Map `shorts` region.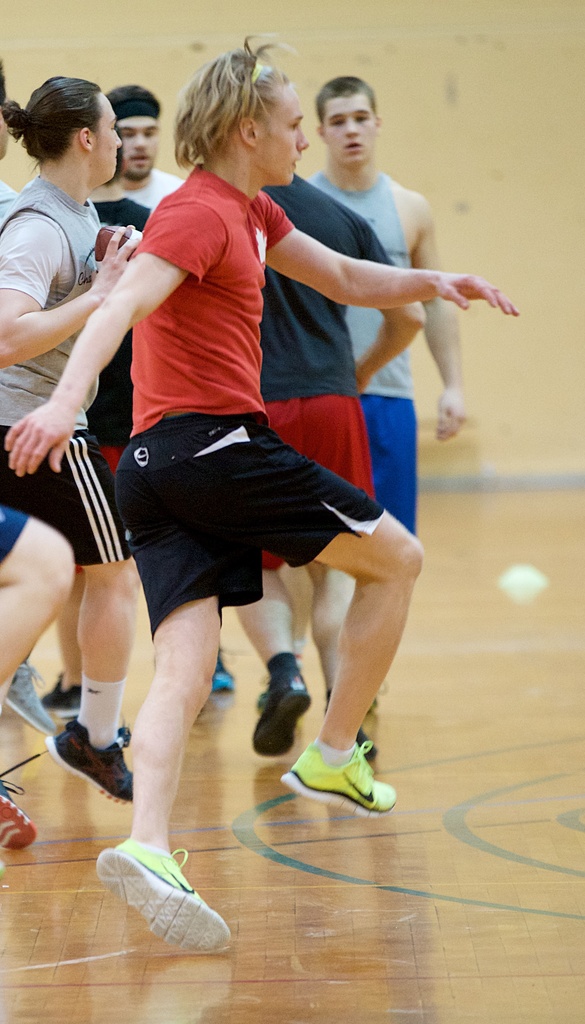
Mapped to 0:428:134:564.
